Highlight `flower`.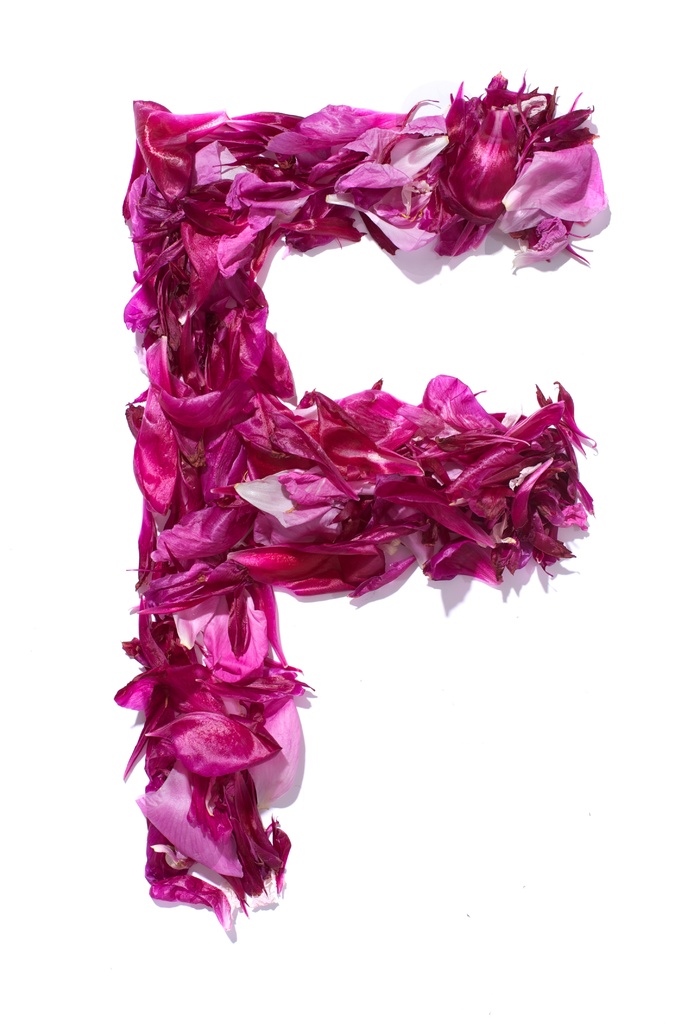
Highlighted region: crop(175, 429, 321, 559).
